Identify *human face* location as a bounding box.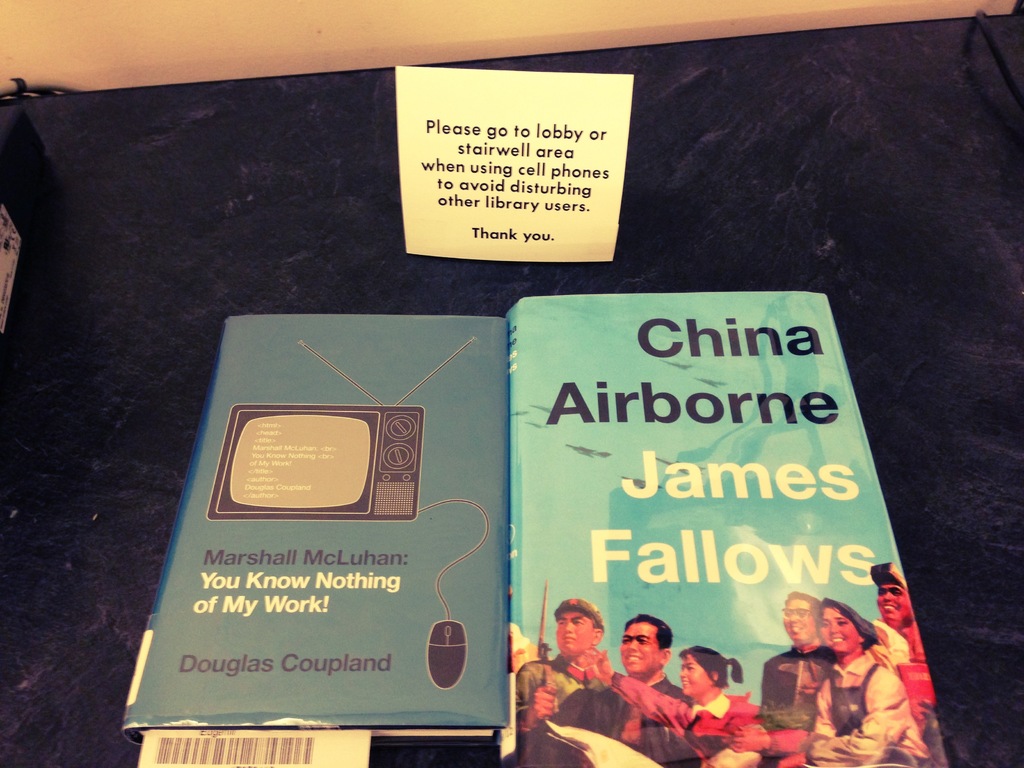
[623, 625, 661, 675].
